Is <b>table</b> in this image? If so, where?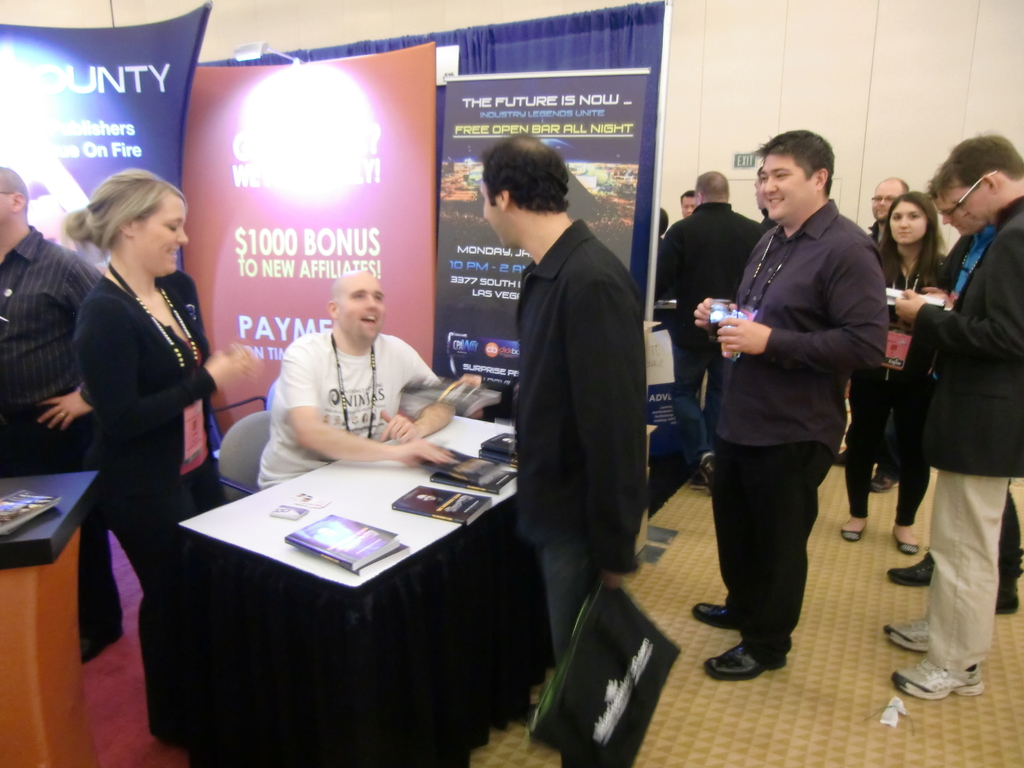
Yes, at bbox=[149, 401, 536, 767].
